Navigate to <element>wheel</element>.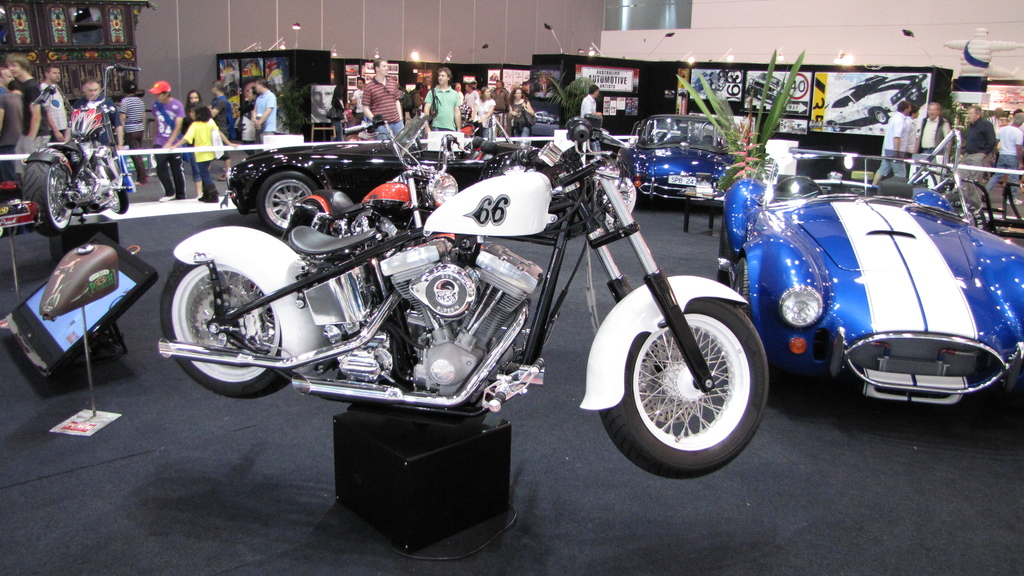
Navigation target: (x1=154, y1=254, x2=292, y2=401).
